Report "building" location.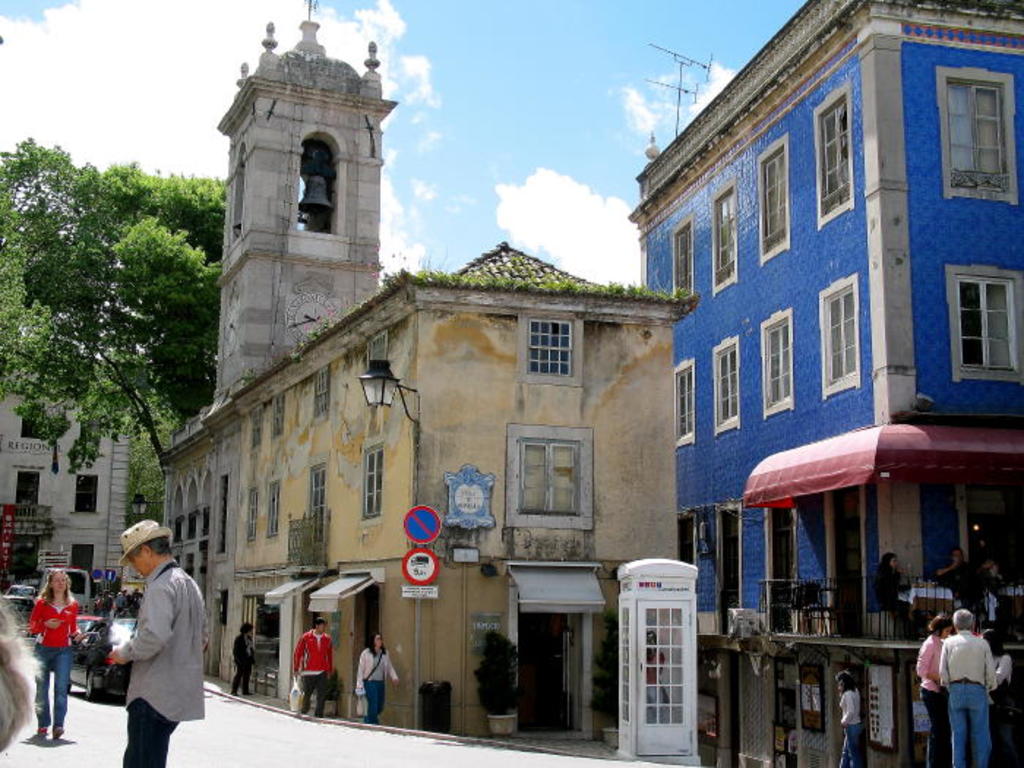
Report: BBox(0, 334, 143, 598).
